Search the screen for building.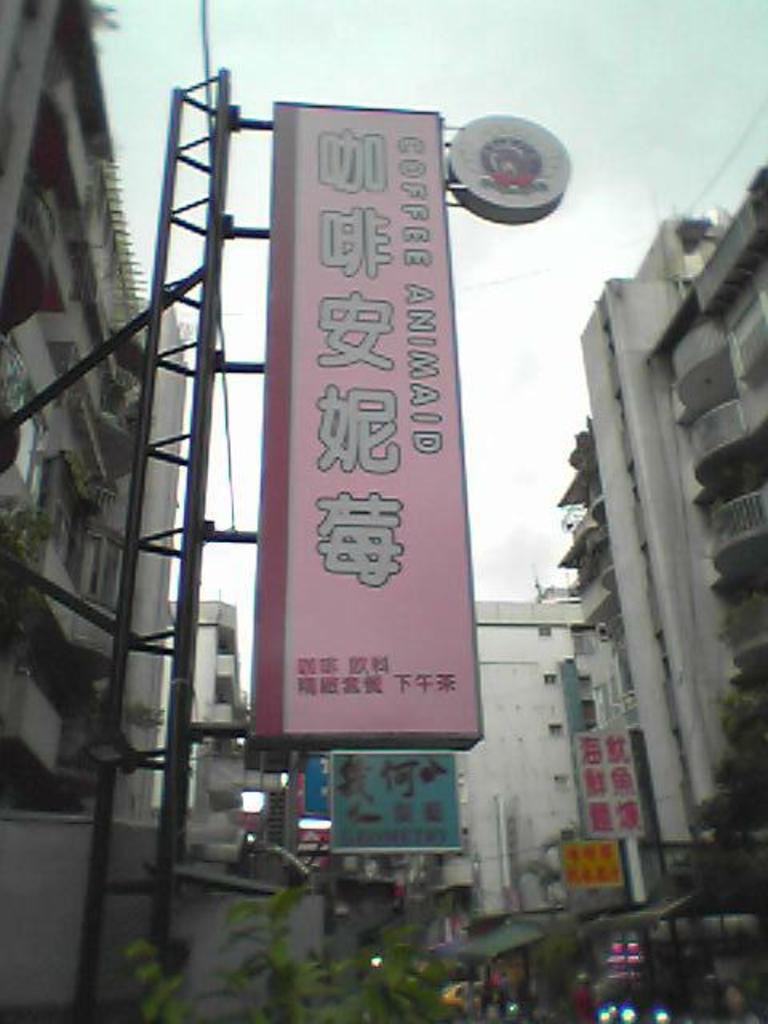
Found at pyautogui.locateOnScreen(154, 595, 243, 814).
